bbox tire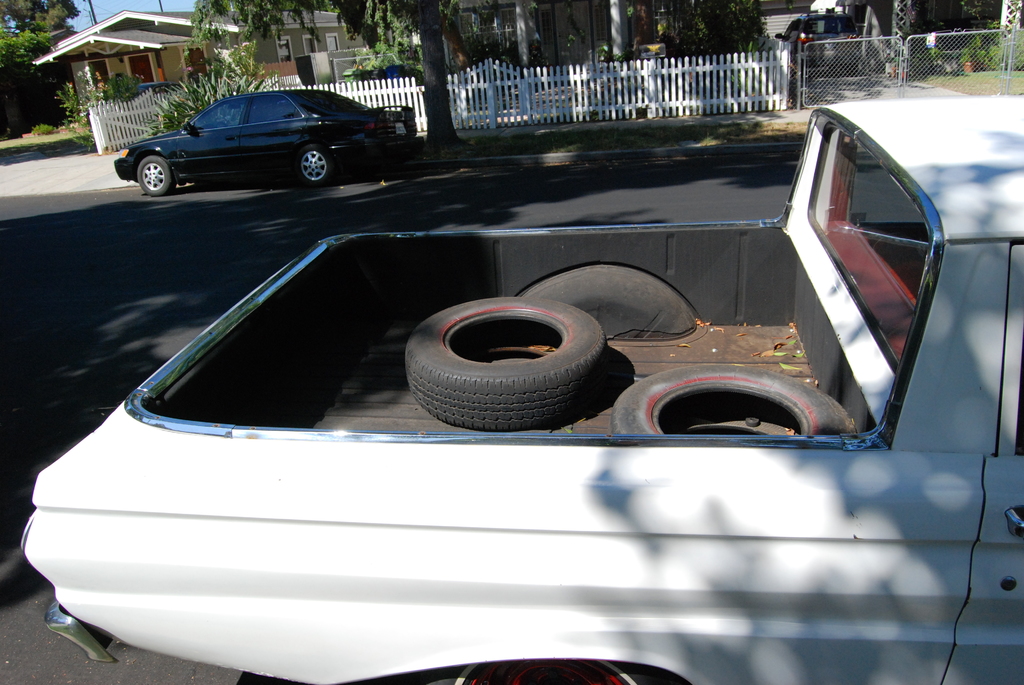
[x1=298, y1=146, x2=332, y2=183]
